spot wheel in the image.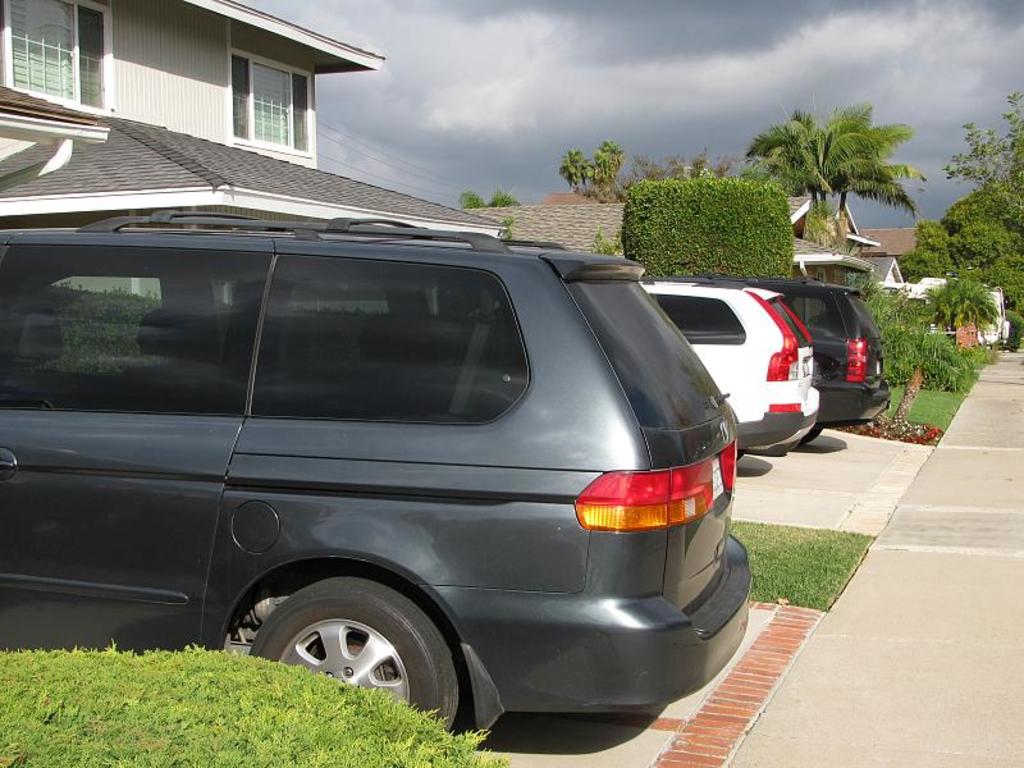
wheel found at [241,589,465,713].
